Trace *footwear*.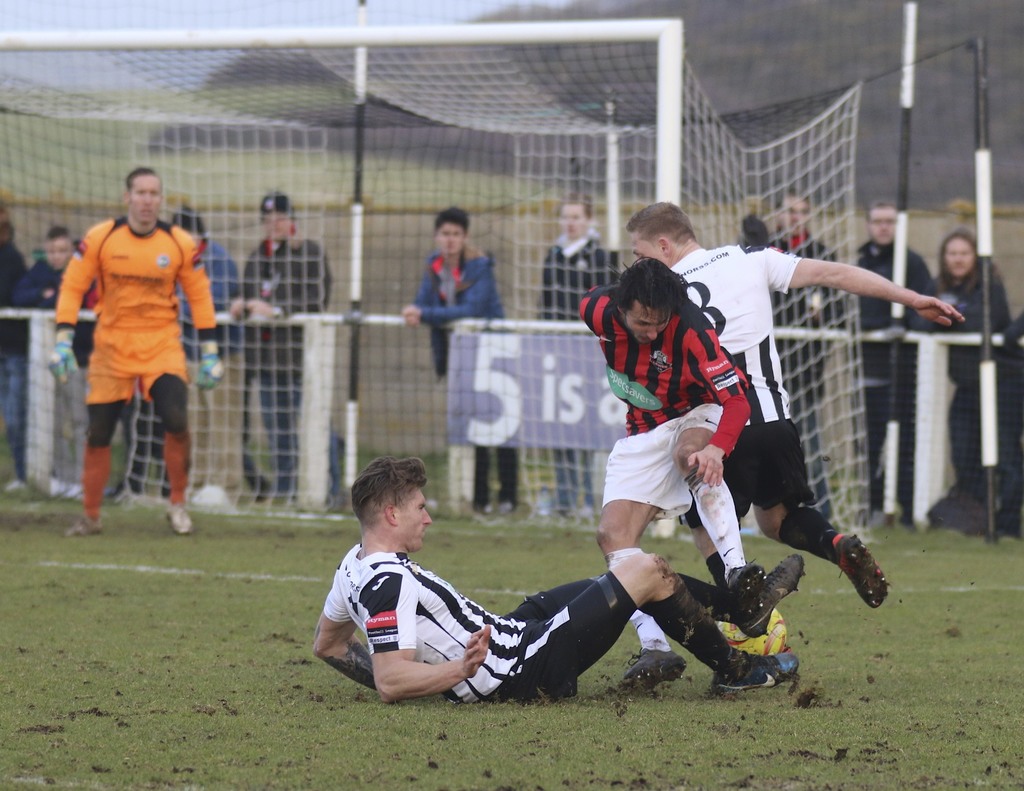
Traced to locate(655, 518, 680, 543).
